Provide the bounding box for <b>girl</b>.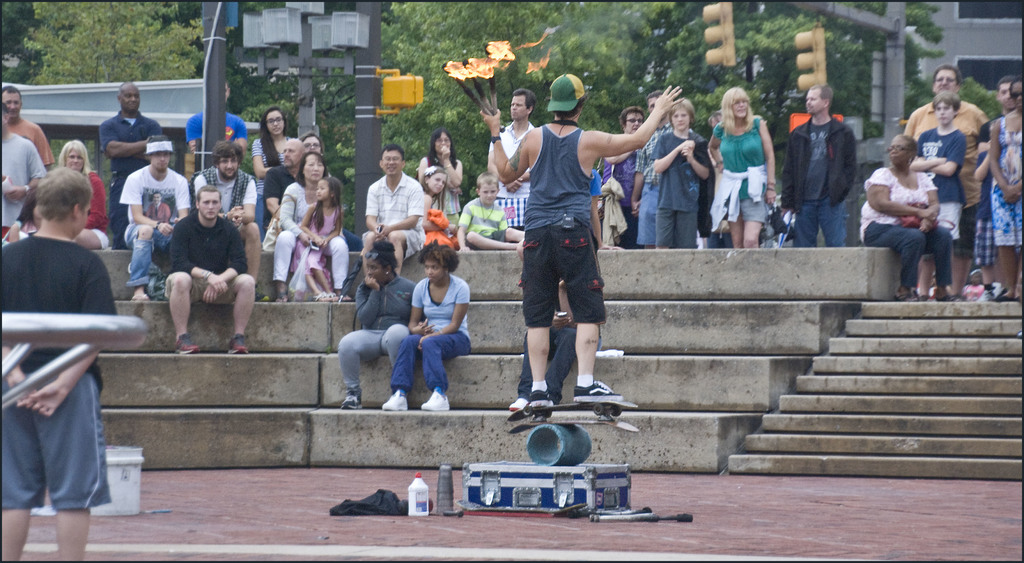
pyautogui.locateOnScreen(290, 175, 342, 298).
